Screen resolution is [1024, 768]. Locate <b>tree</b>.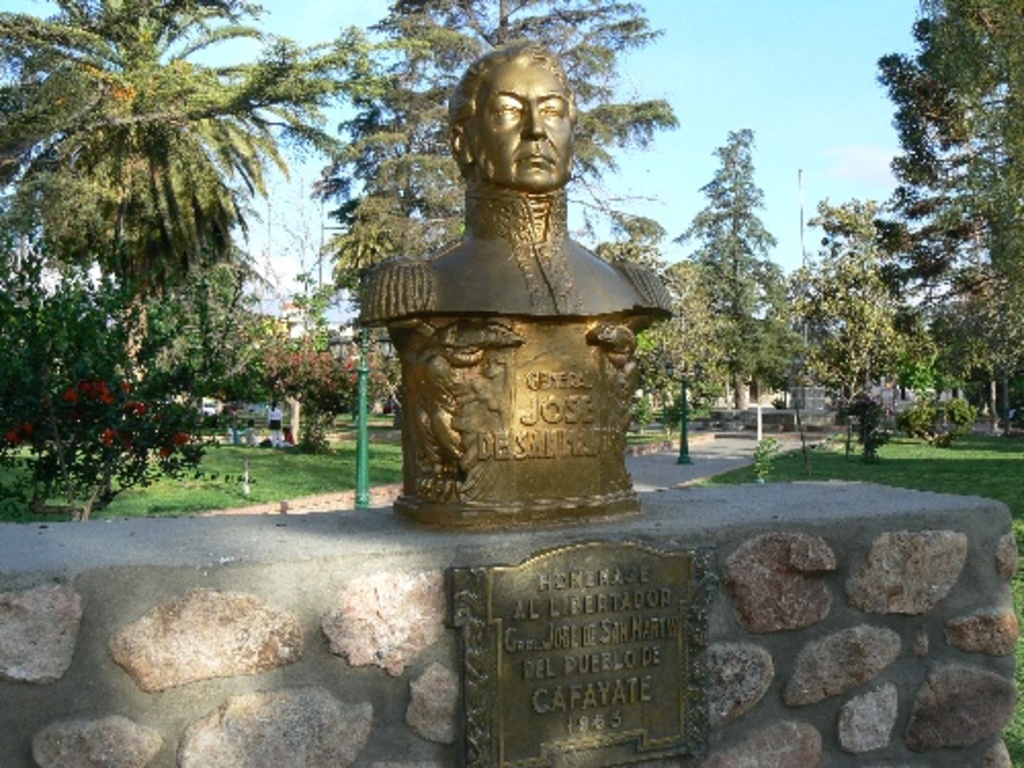
bbox=(793, 197, 940, 453).
